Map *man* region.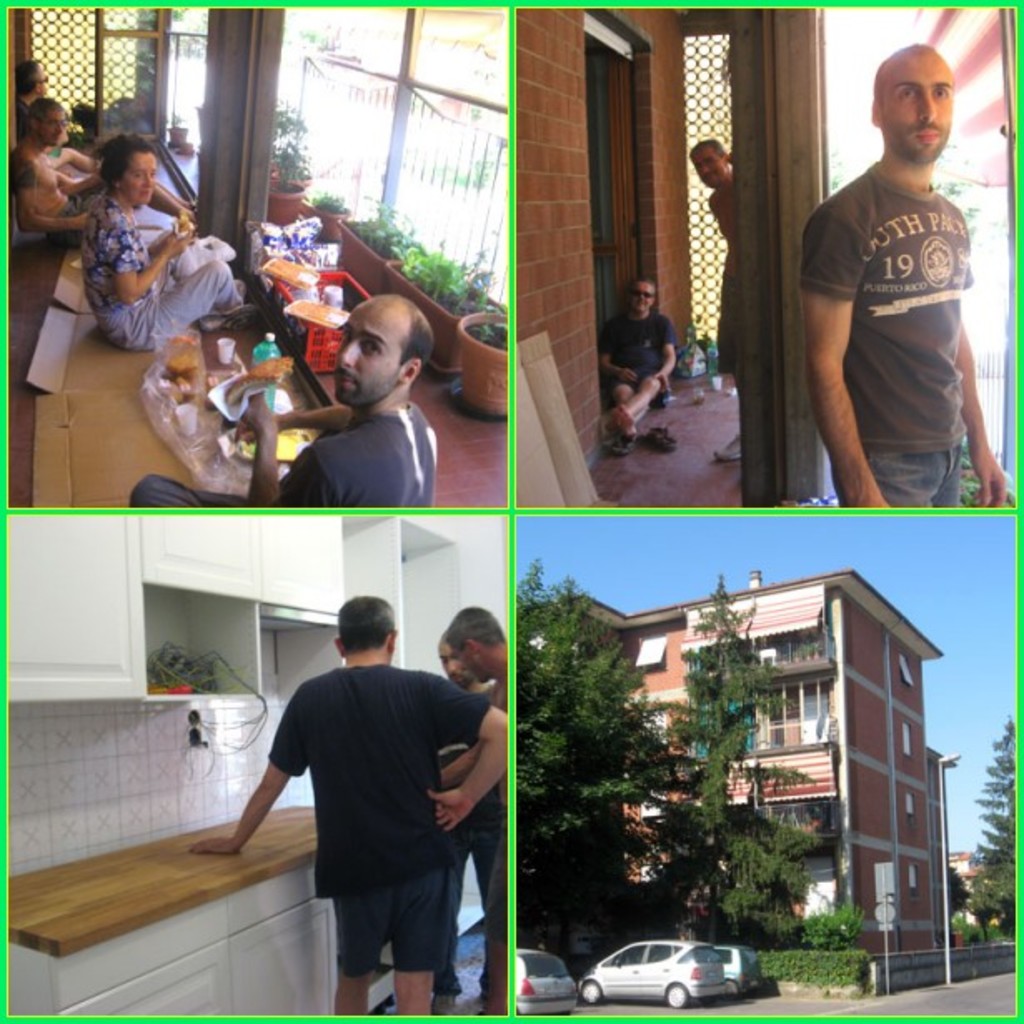
Mapped to x1=436, y1=603, x2=516, y2=999.
